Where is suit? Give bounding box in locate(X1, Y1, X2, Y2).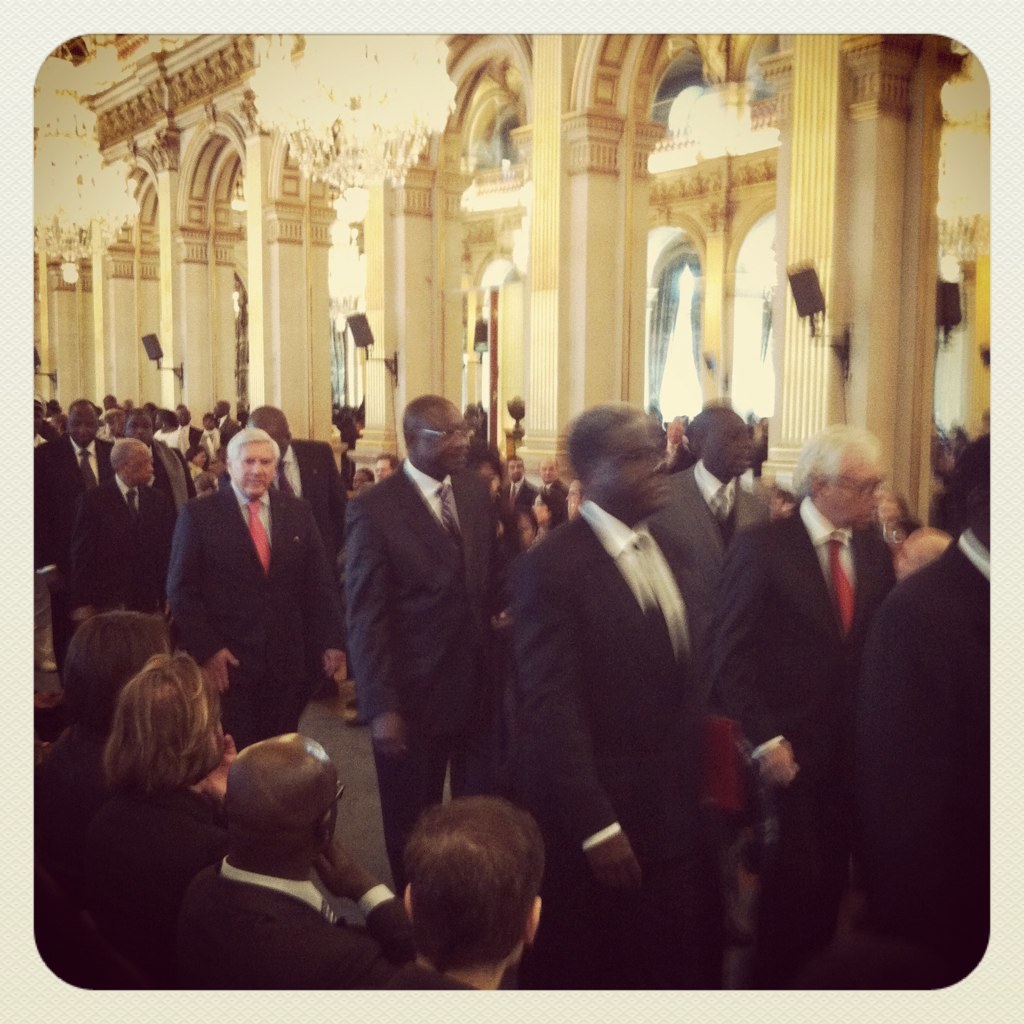
locate(164, 475, 345, 762).
